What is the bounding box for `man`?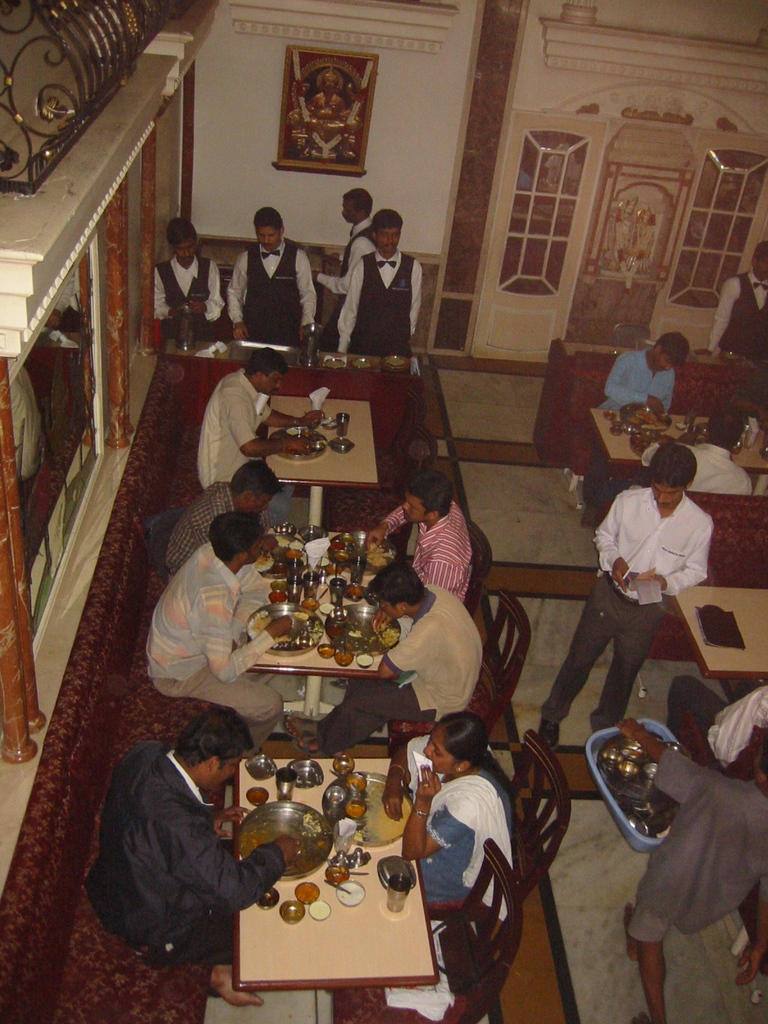
box(164, 458, 294, 564).
